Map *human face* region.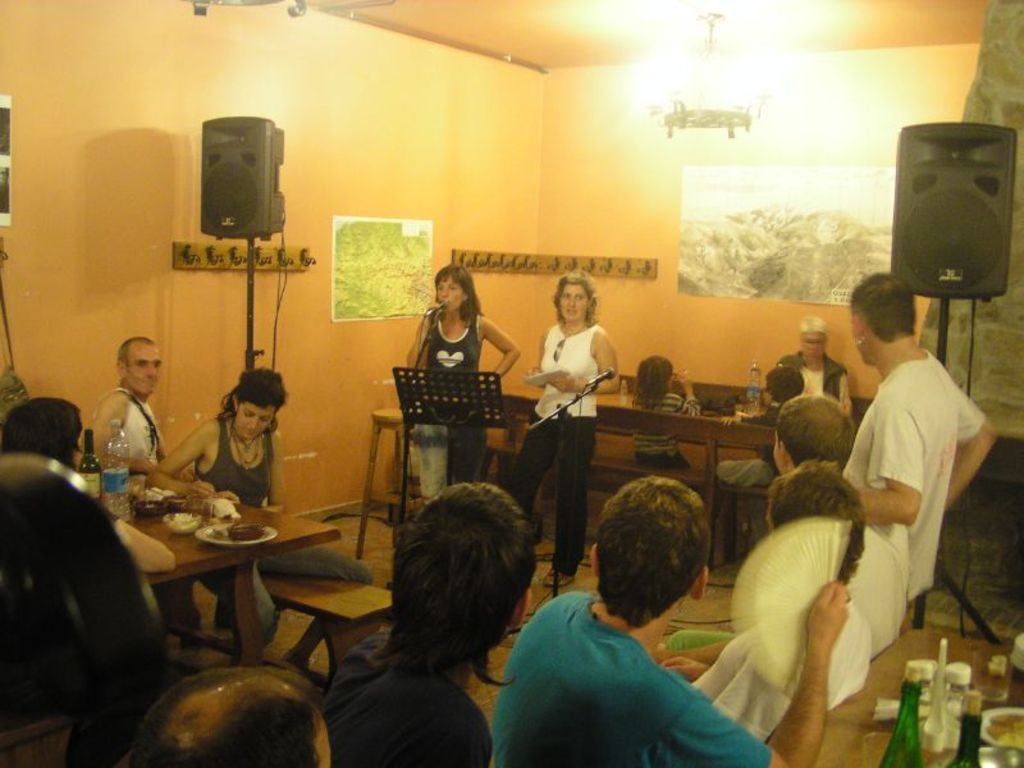
Mapped to <region>805, 330, 818, 357</region>.
